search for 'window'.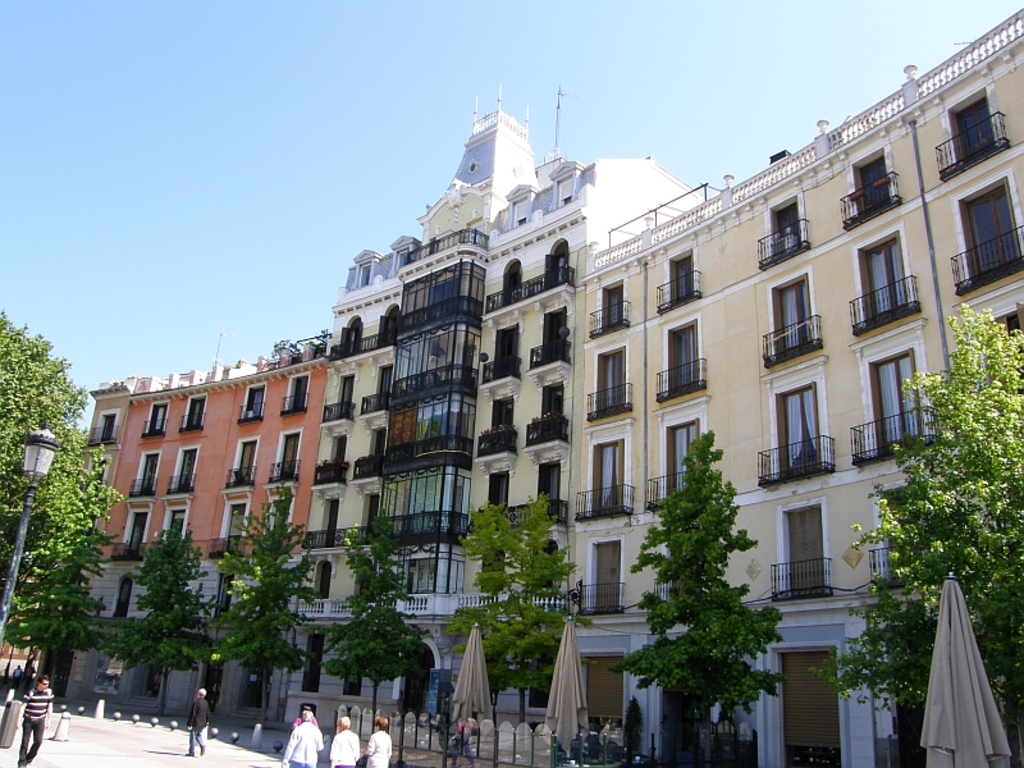
Found at 282:370:310:410.
